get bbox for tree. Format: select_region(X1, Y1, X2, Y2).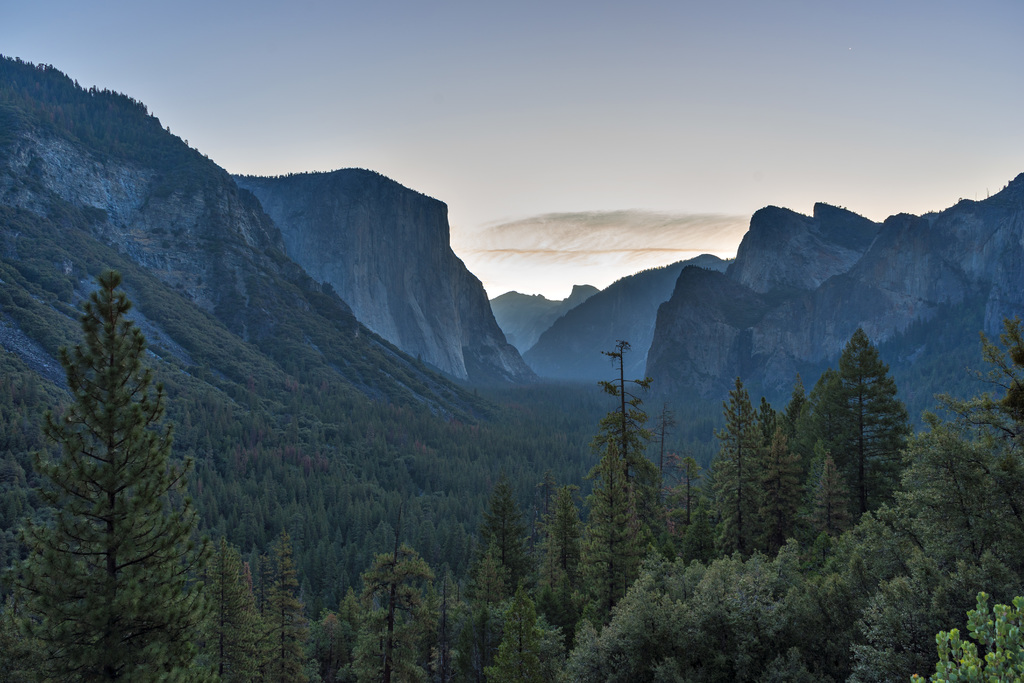
select_region(24, 225, 198, 620).
